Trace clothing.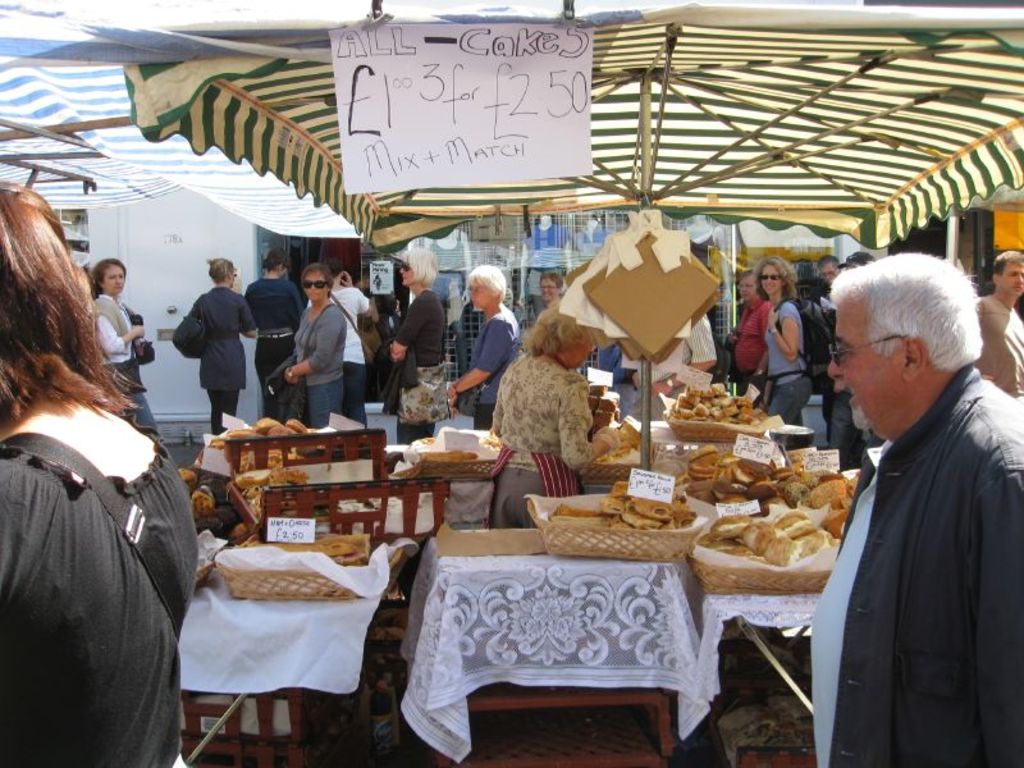
Traced to x1=292, y1=306, x2=340, y2=421.
